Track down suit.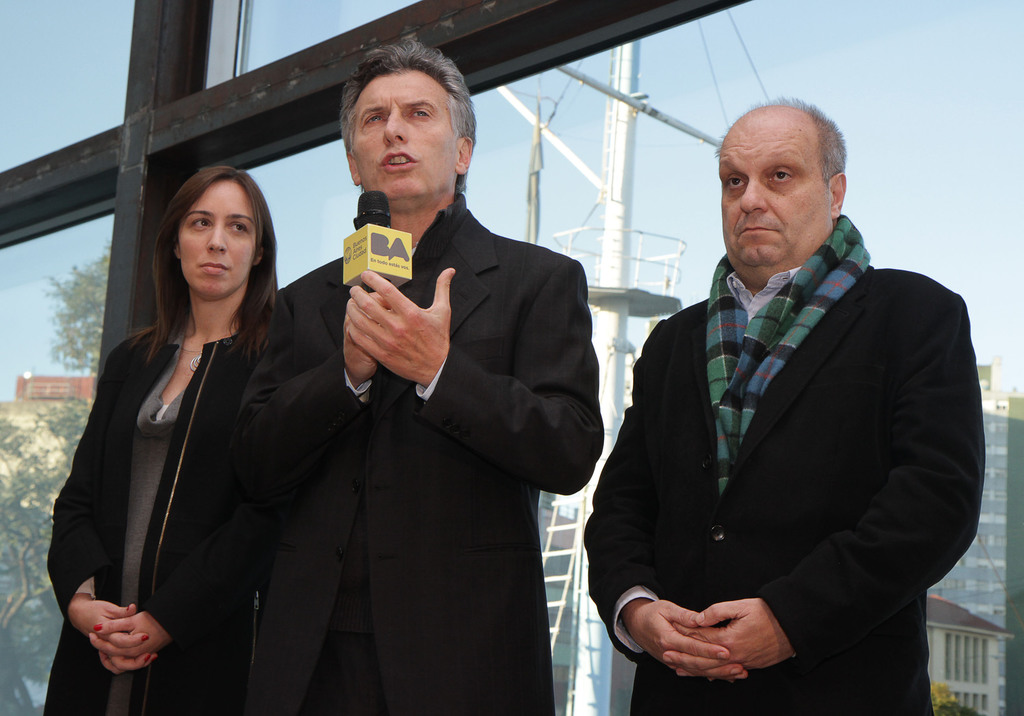
Tracked to [231,195,604,715].
